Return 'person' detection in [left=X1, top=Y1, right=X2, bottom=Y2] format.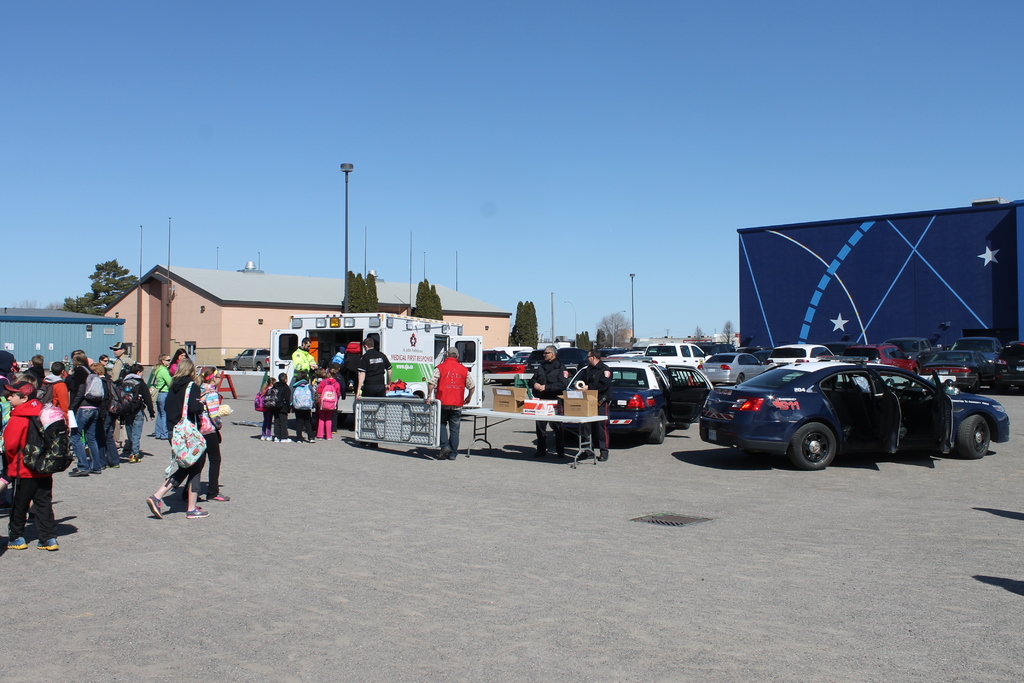
[left=526, top=344, right=567, bottom=470].
